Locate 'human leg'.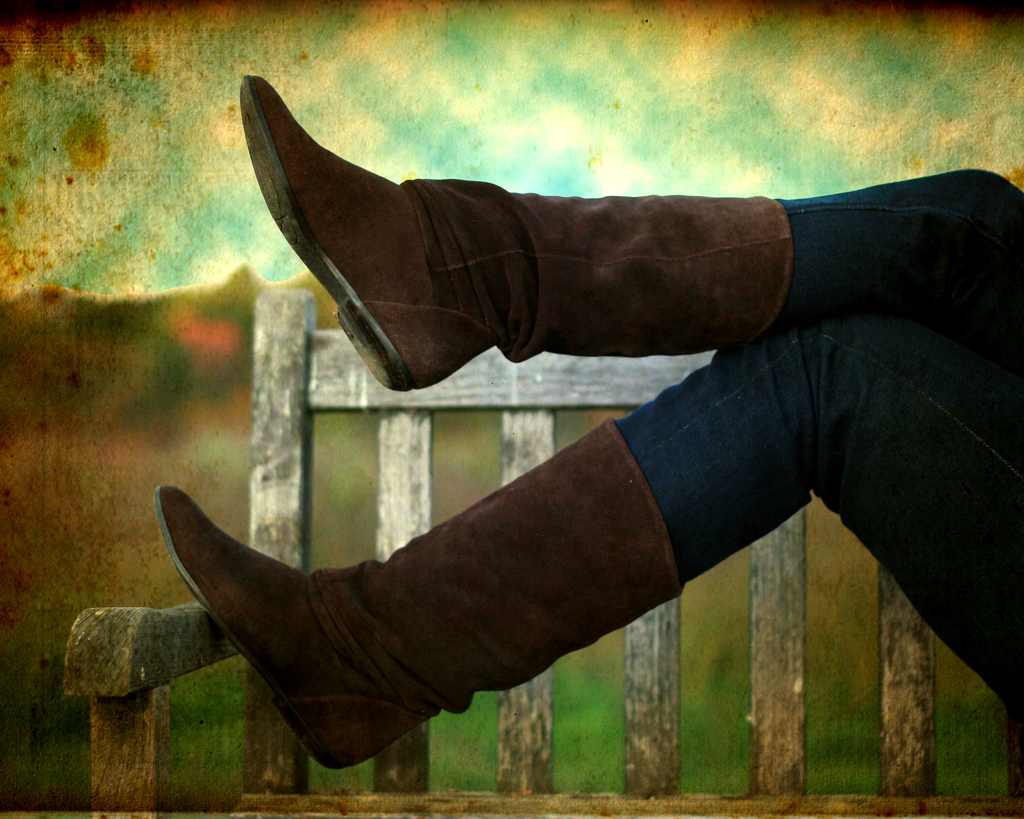
Bounding box: (x1=158, y1=310, x2=1020, y2=770).
